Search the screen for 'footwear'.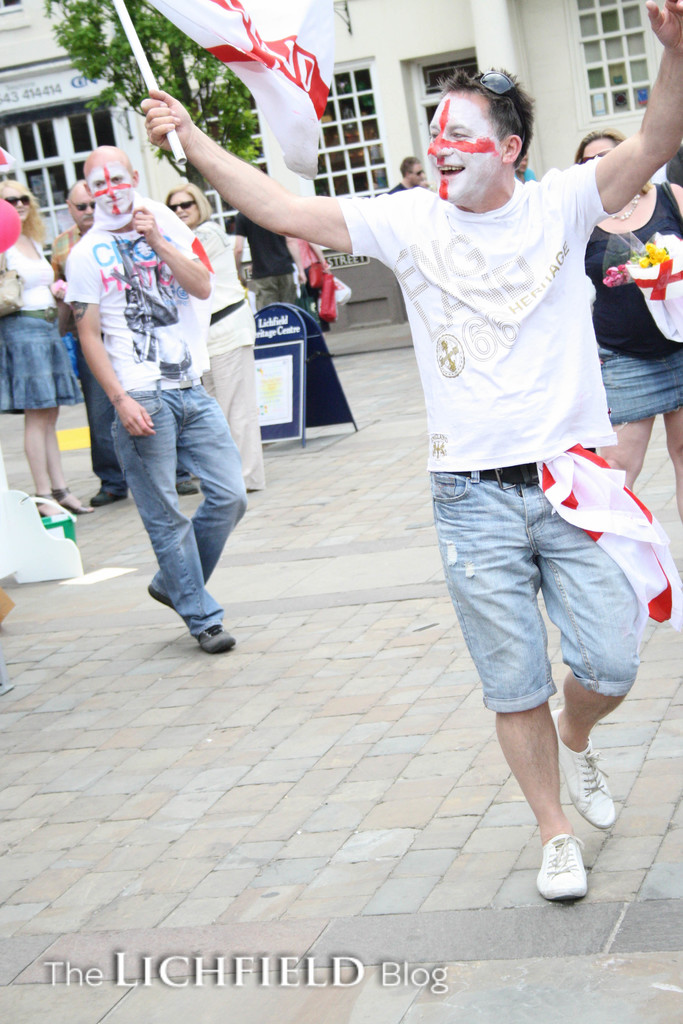
Found at [x1=144, y1=591, x2=181, y2=610].
